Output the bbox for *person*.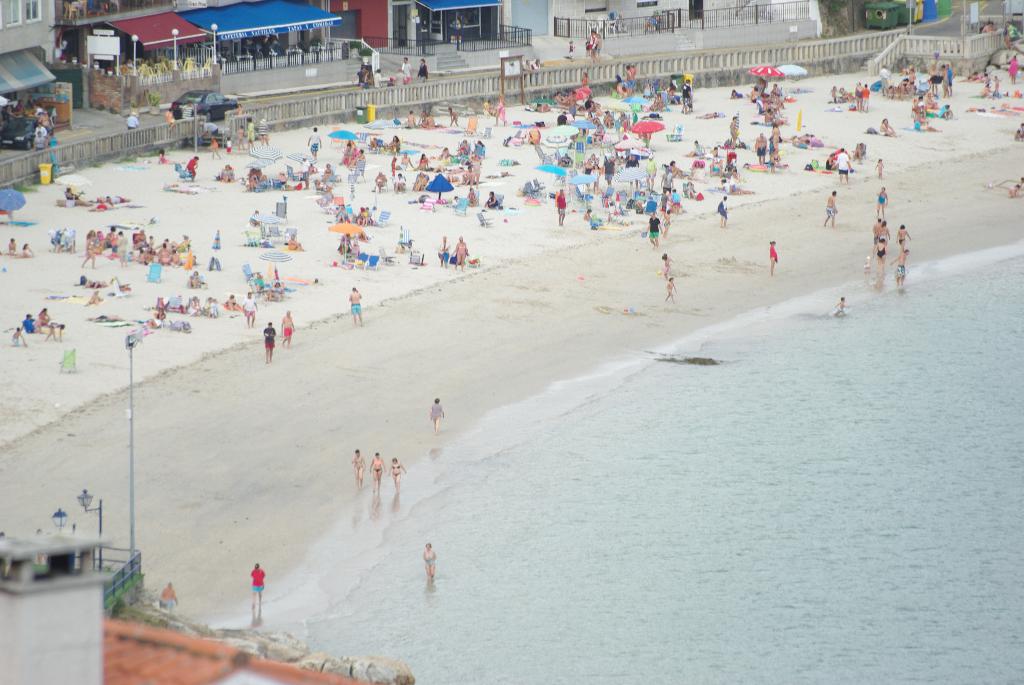
{"left": 439, "top": 232, "right": 447, "bottom": 264}.
